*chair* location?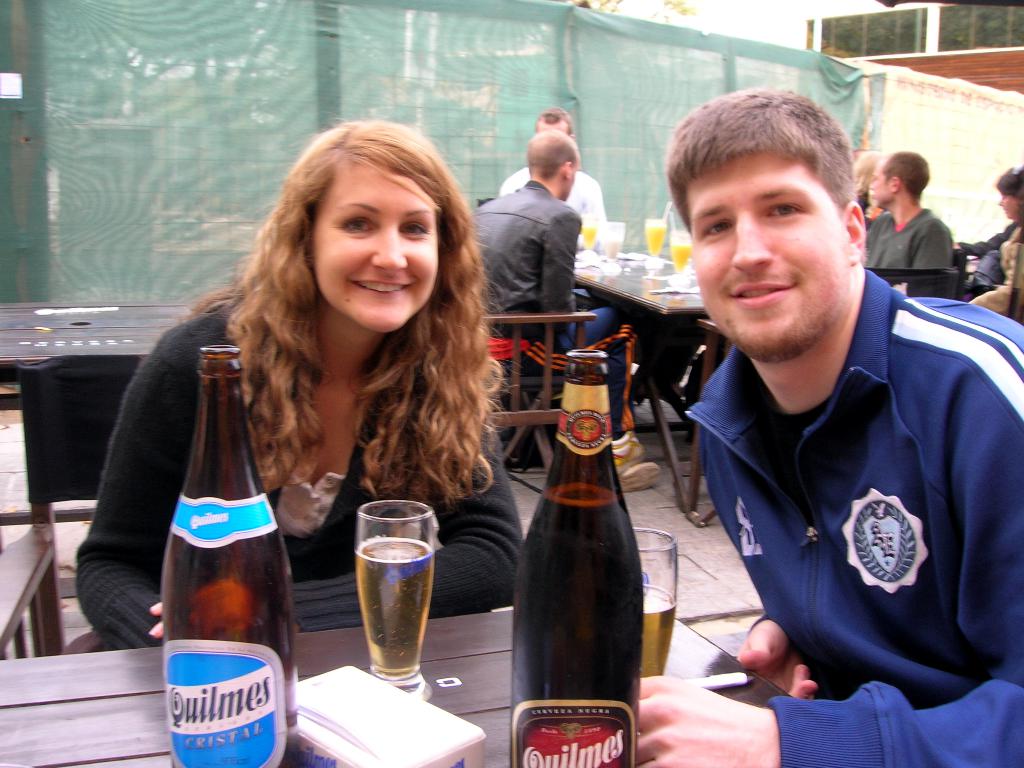
(x1=2, y1=351, x2=150, y2=660)
